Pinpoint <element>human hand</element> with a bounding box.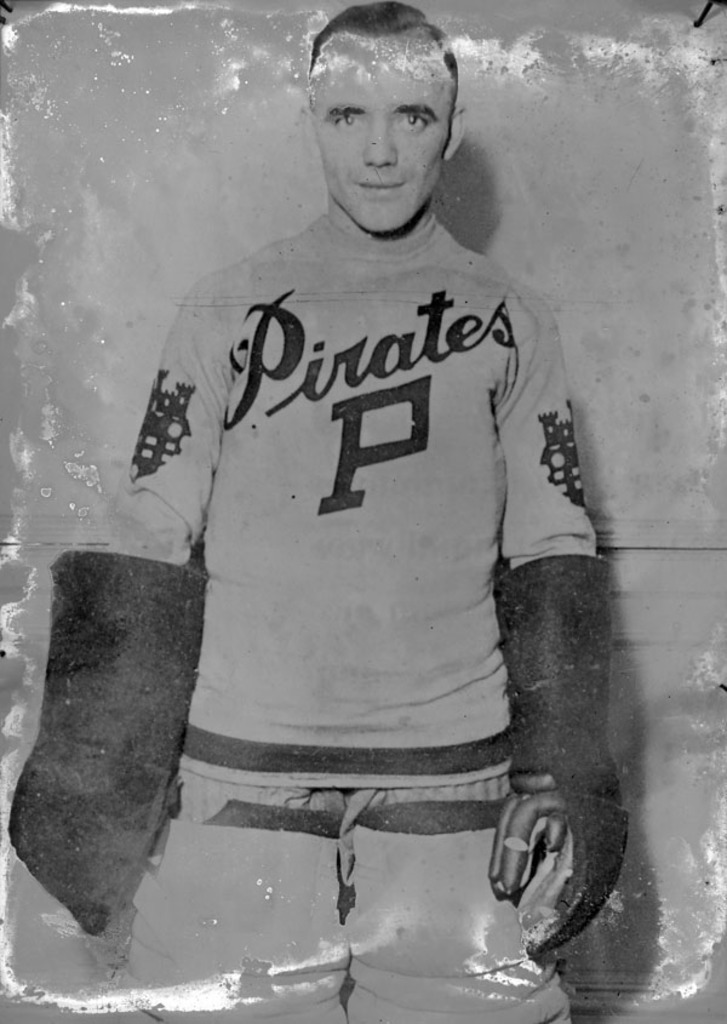
box=[494, 753, 613, 942].
